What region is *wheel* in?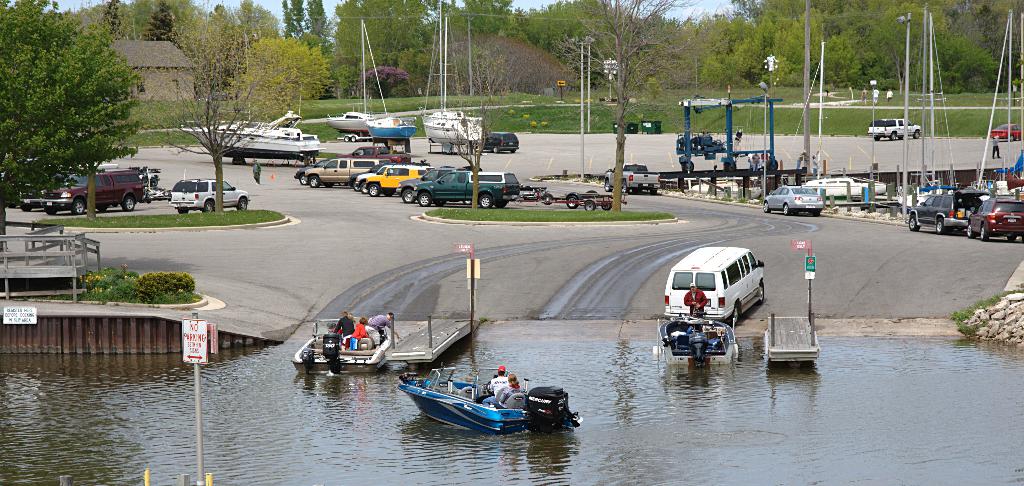
detection(344, 136, 348, 143).
